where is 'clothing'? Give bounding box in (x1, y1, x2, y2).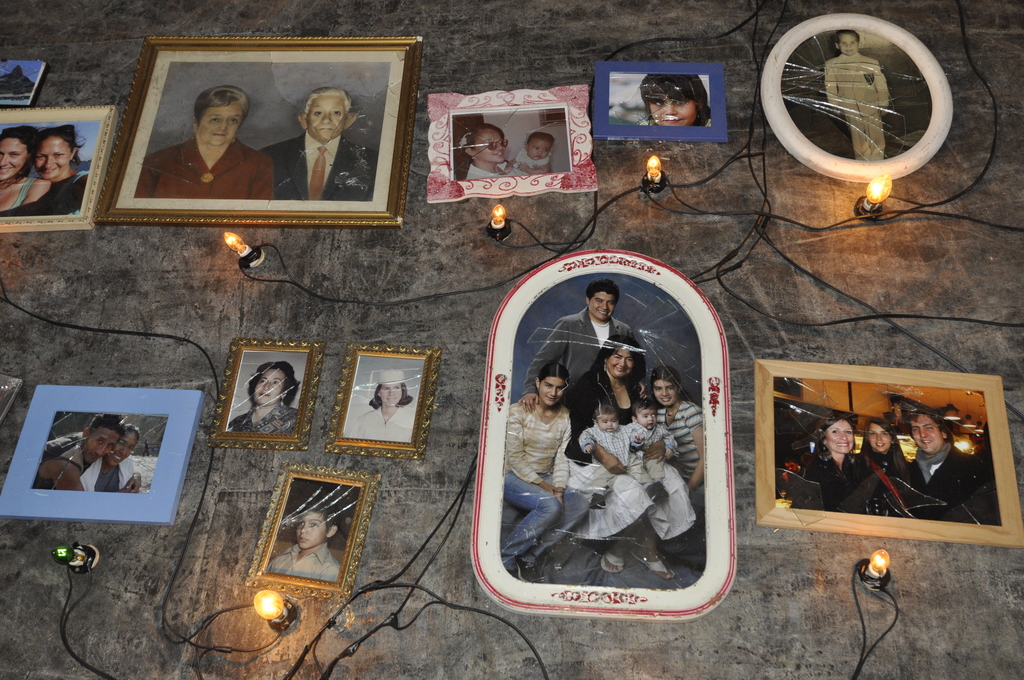
(28, 430, 88, 492).
